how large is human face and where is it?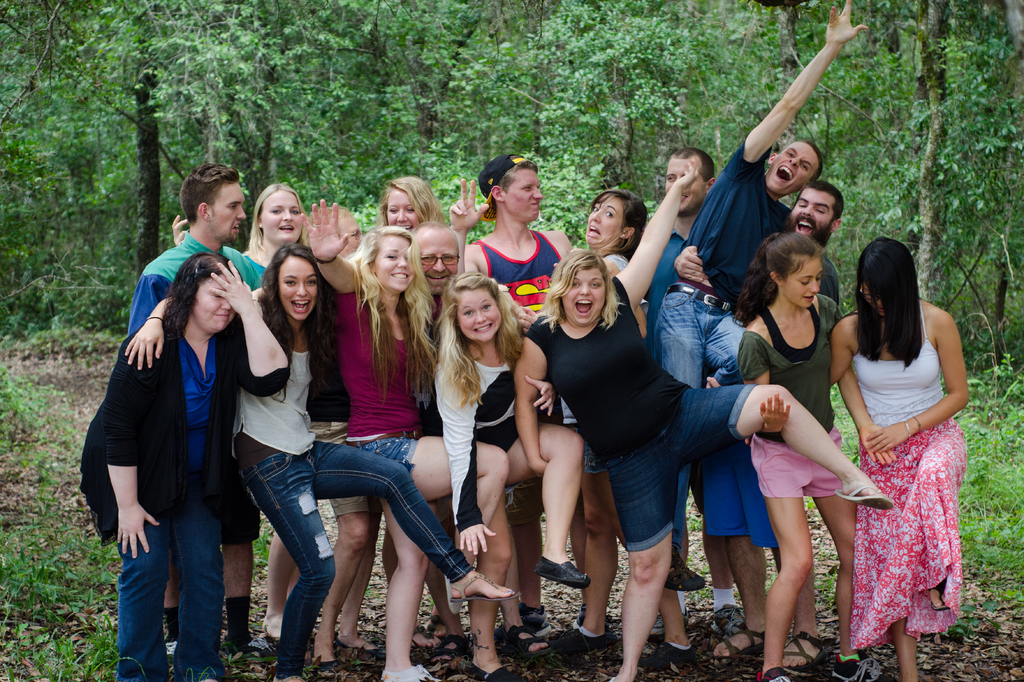
Bounding box: BBox(588, 194, 624, 248).
